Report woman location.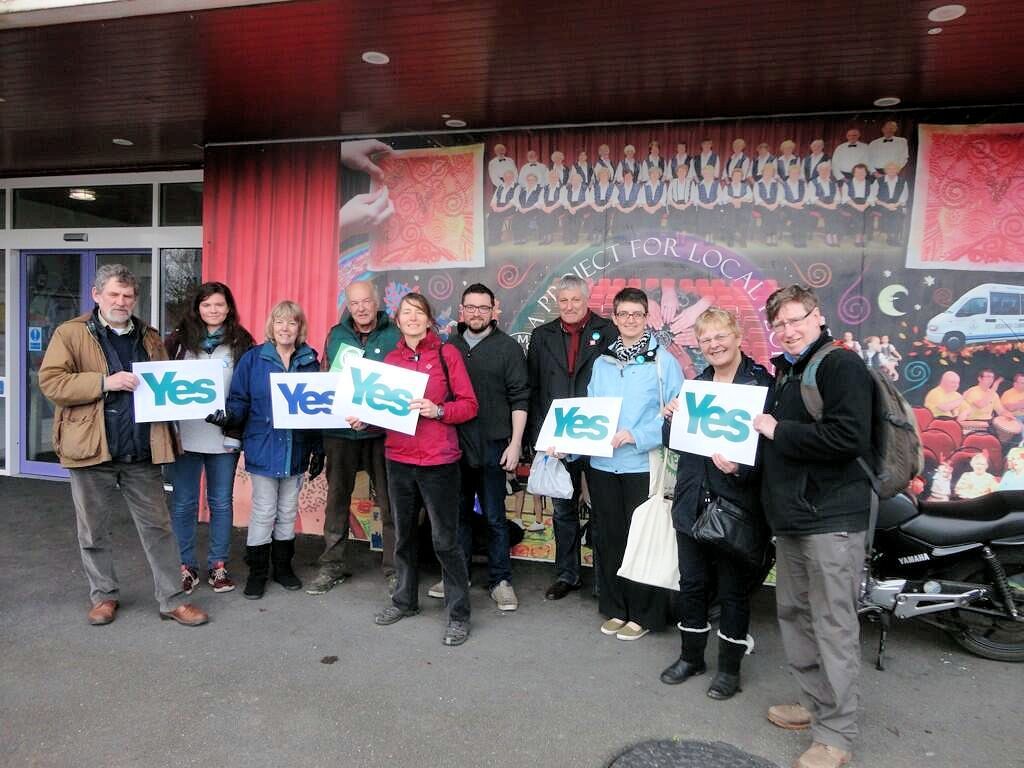
Report: <box>163,280,255,593</box>.
